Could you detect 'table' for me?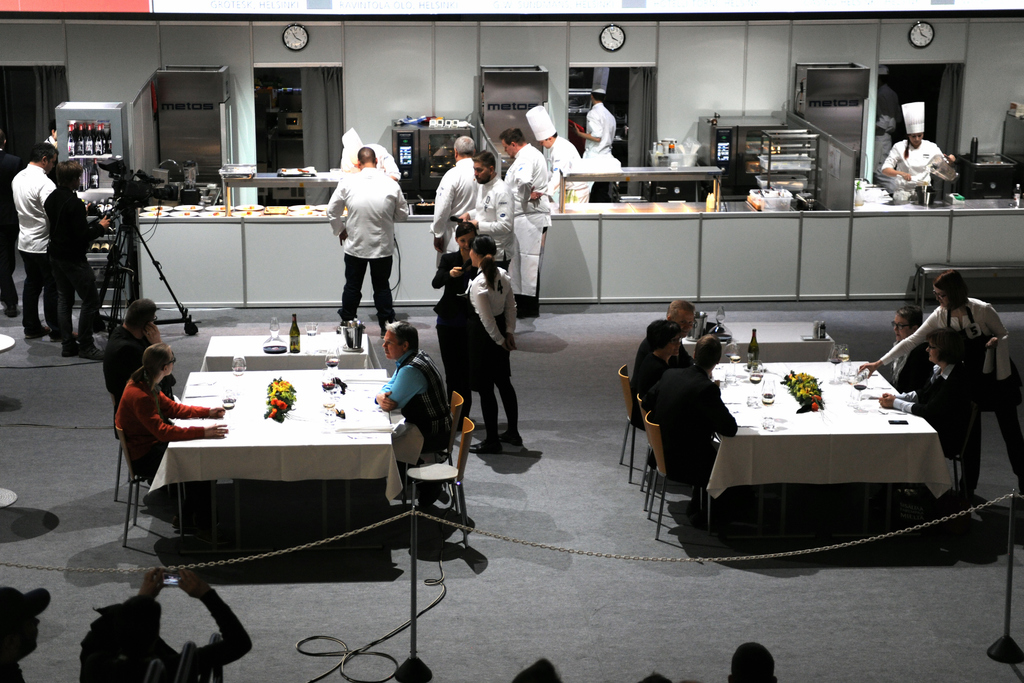
Detection result: rect(204, 322, 372, 361).
